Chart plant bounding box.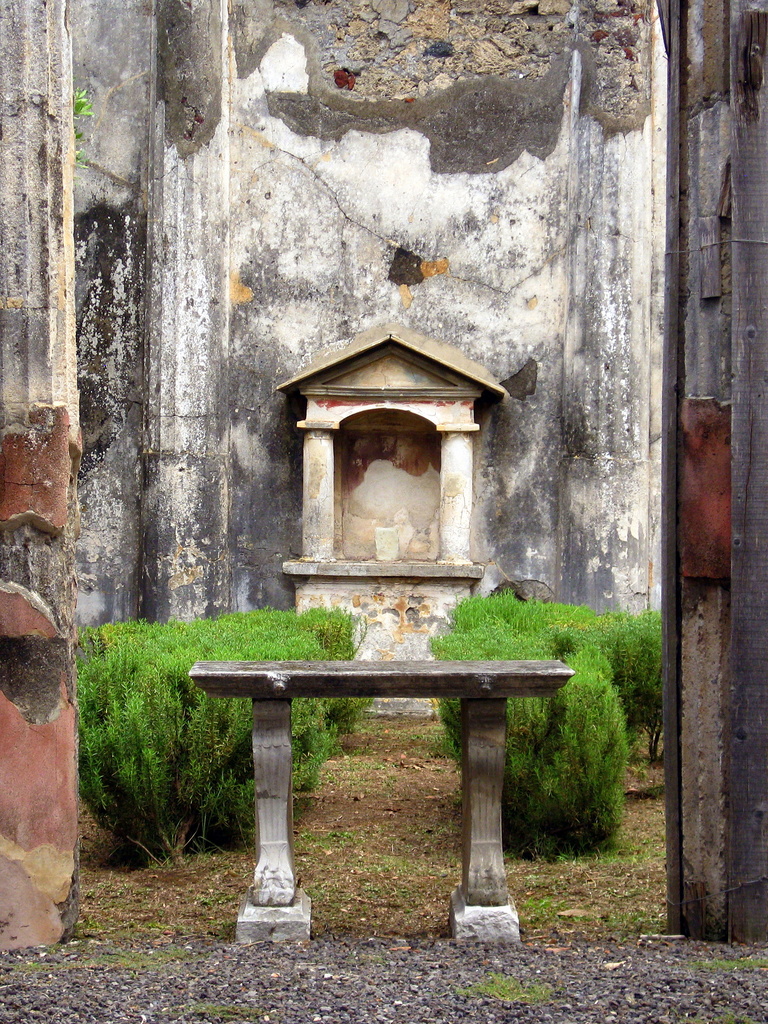
Charted: BBox(72, 564, 371, 872).
